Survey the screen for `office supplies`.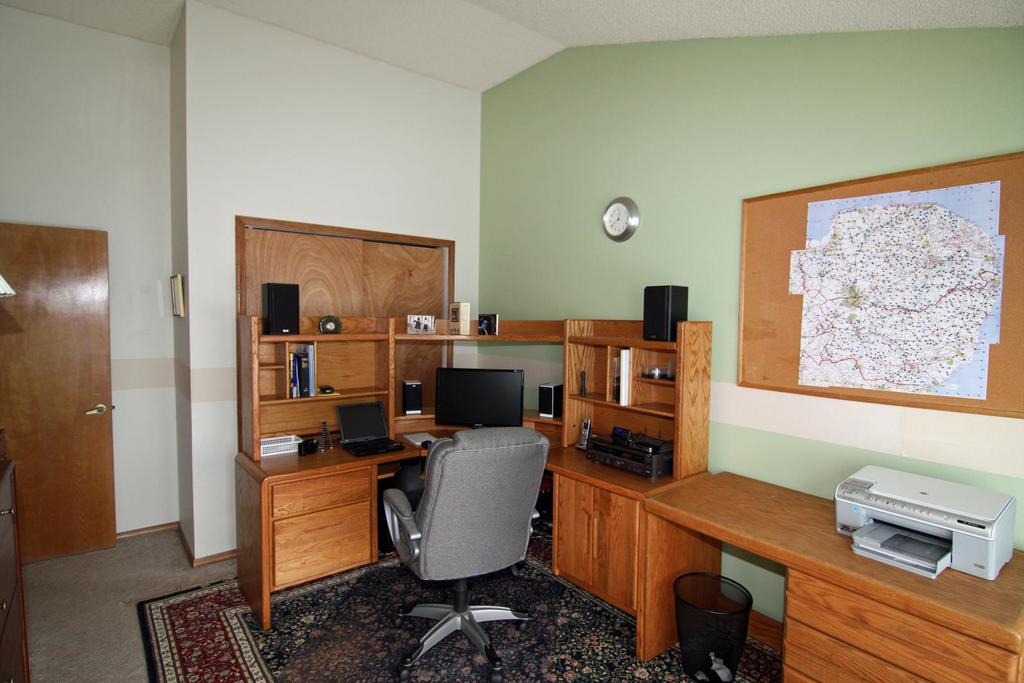
Survey found: bbox(838, 467, 1016, 579).
